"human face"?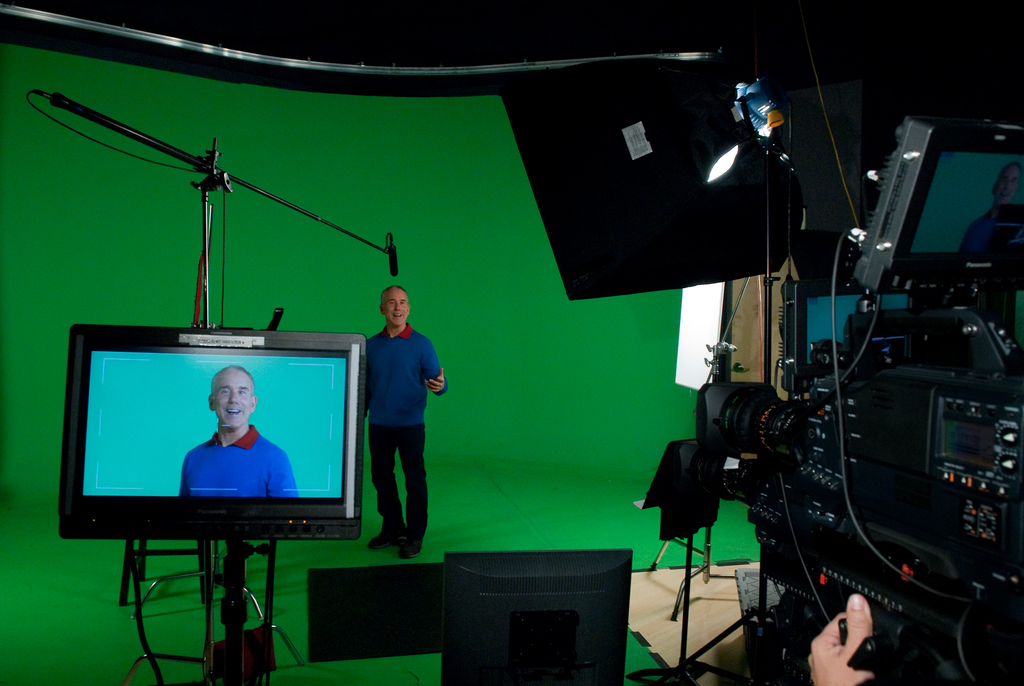
detection(381, 286, 408, 327)
